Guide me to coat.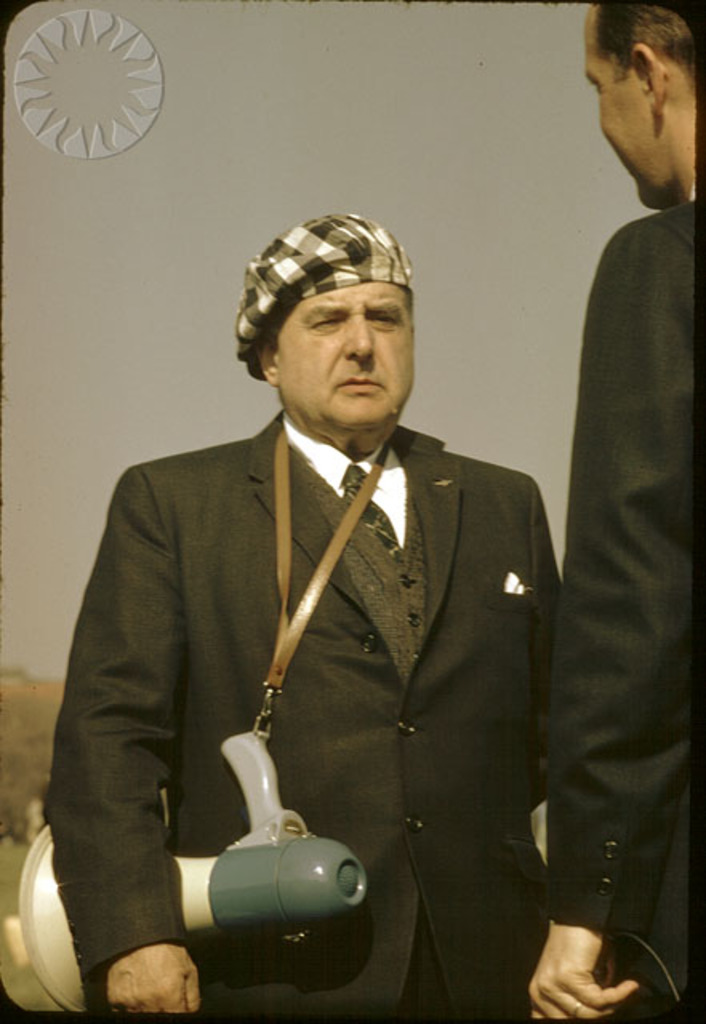
Guidance: <region>568, 205, 704, 1021</region>.
